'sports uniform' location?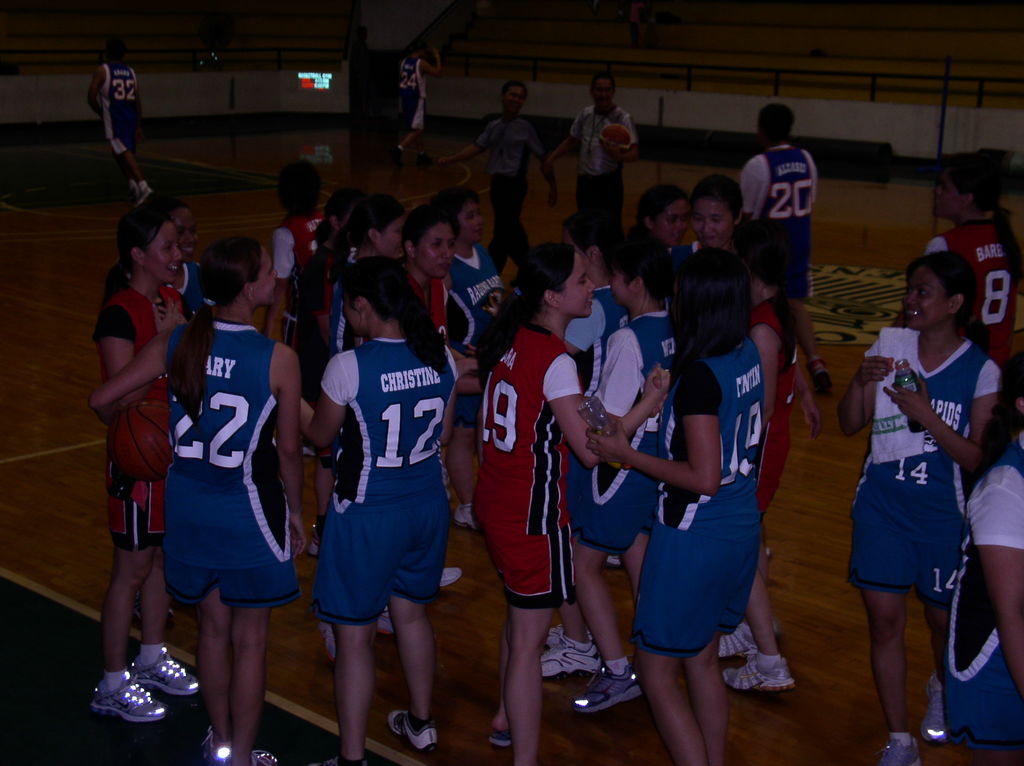
rect(948, 451, 1023, 754)
